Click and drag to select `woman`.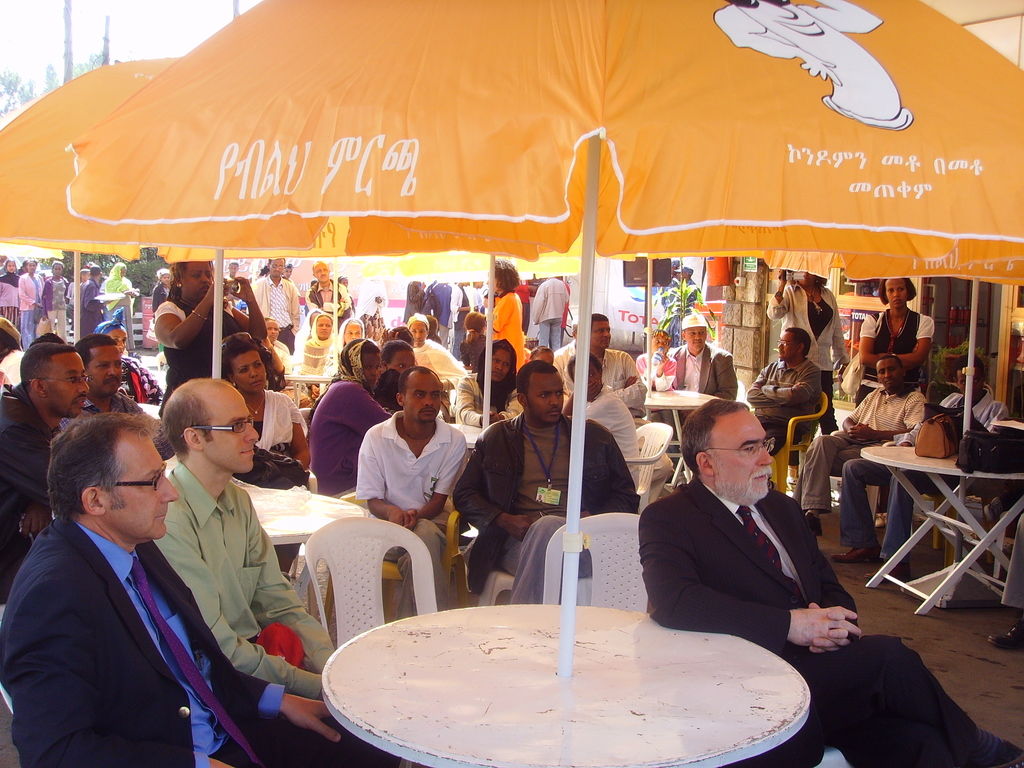
Selection: BBox(451, 341, 520, 430).
